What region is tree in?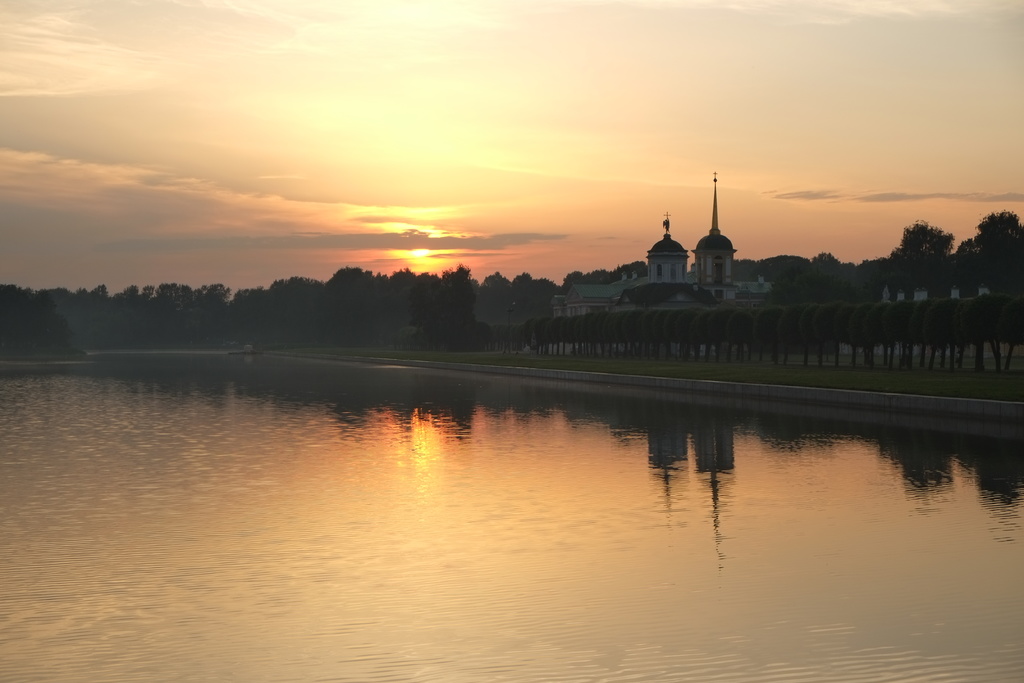
<region>950, 193, 1023, 285</region>.
